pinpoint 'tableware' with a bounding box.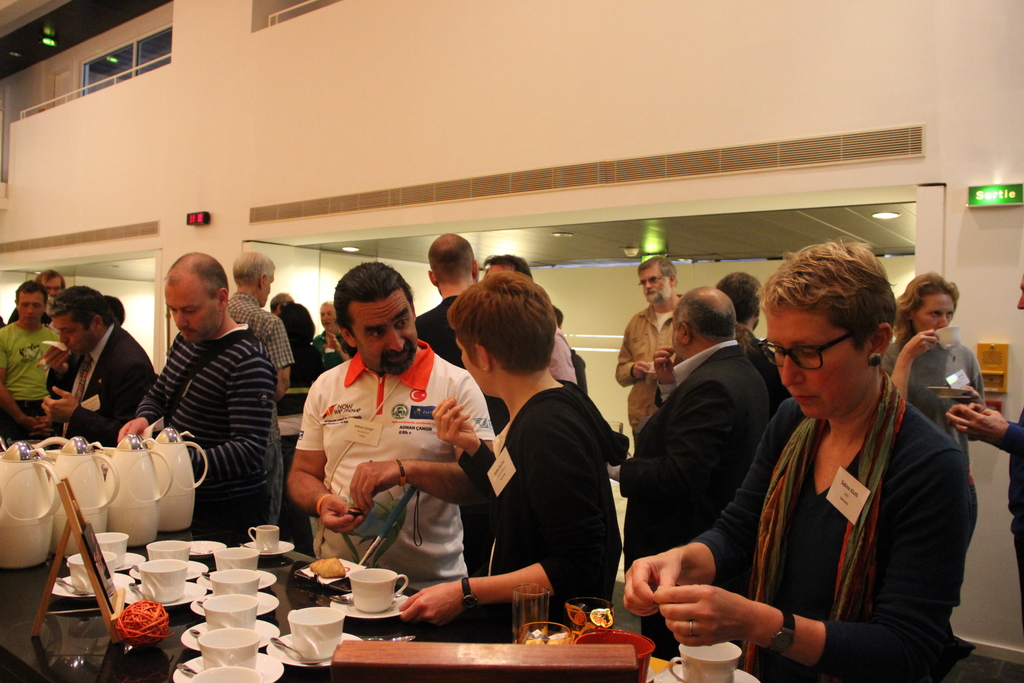
bbox(513, 580, 551, 646).
